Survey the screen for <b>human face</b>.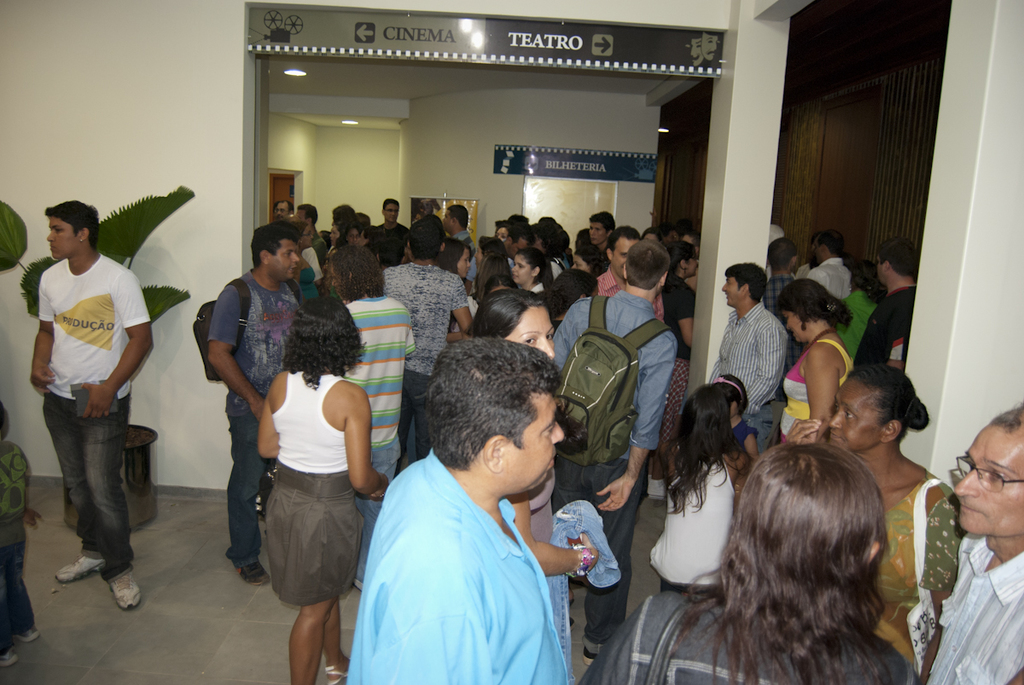
Survey found: (590, 222, 608, 246).
